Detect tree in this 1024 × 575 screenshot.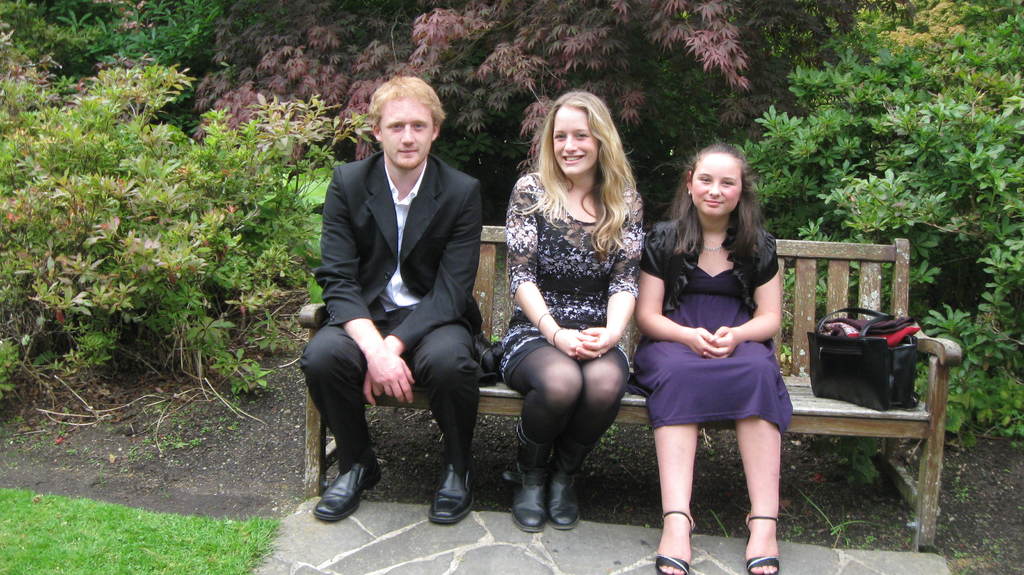
Detection: (x1=0, y1=0, x2=223, y2=133).
